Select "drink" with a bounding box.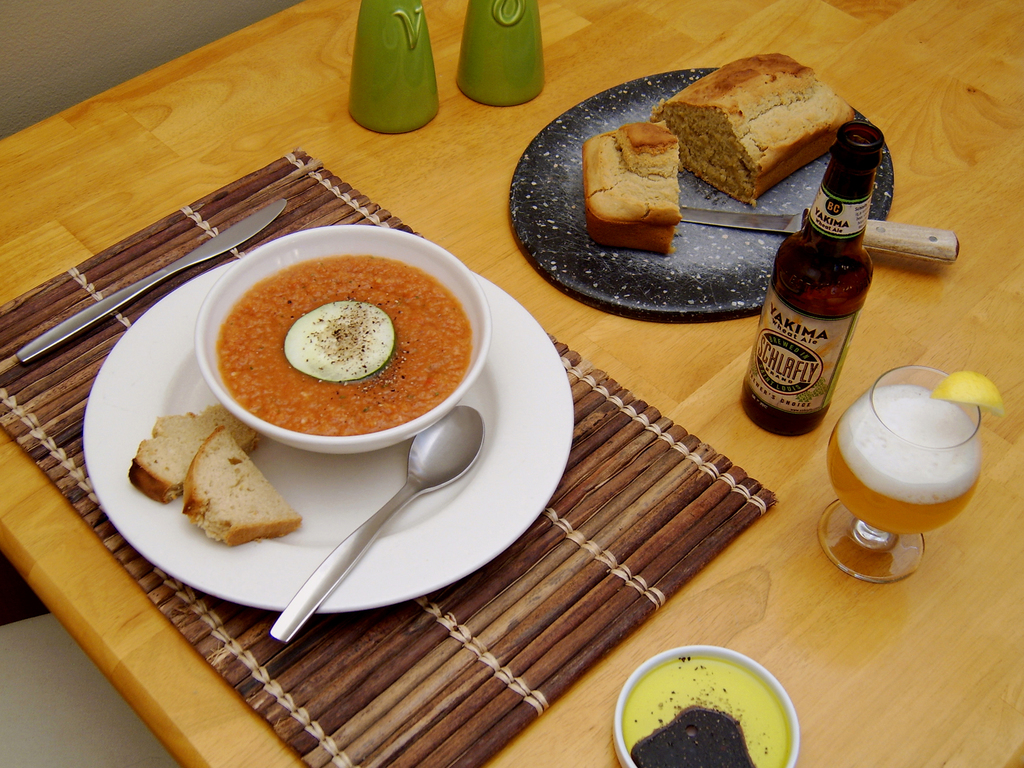
825, 389, 982, 536.
